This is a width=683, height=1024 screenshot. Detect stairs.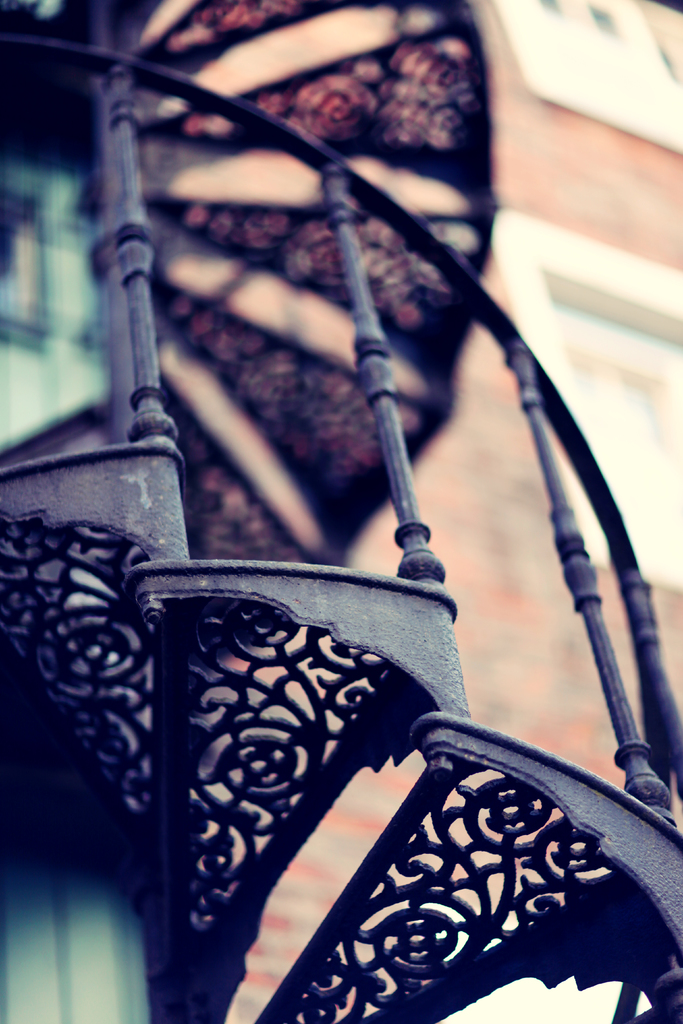
0/448/682/1023.
